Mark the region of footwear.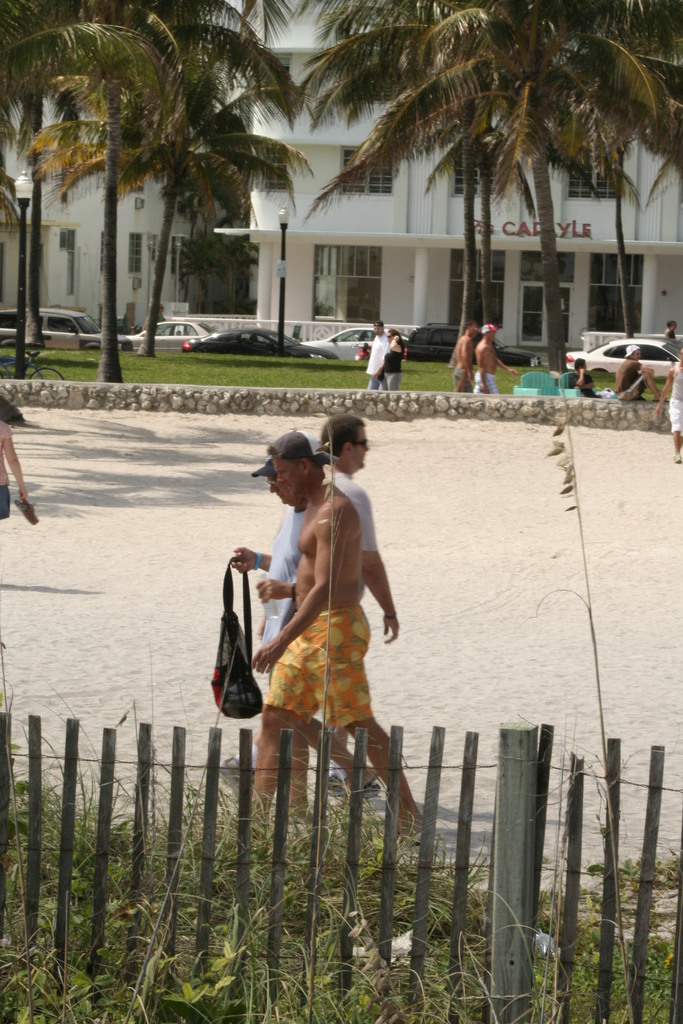
Region: region(324, 765, 379, 798).
